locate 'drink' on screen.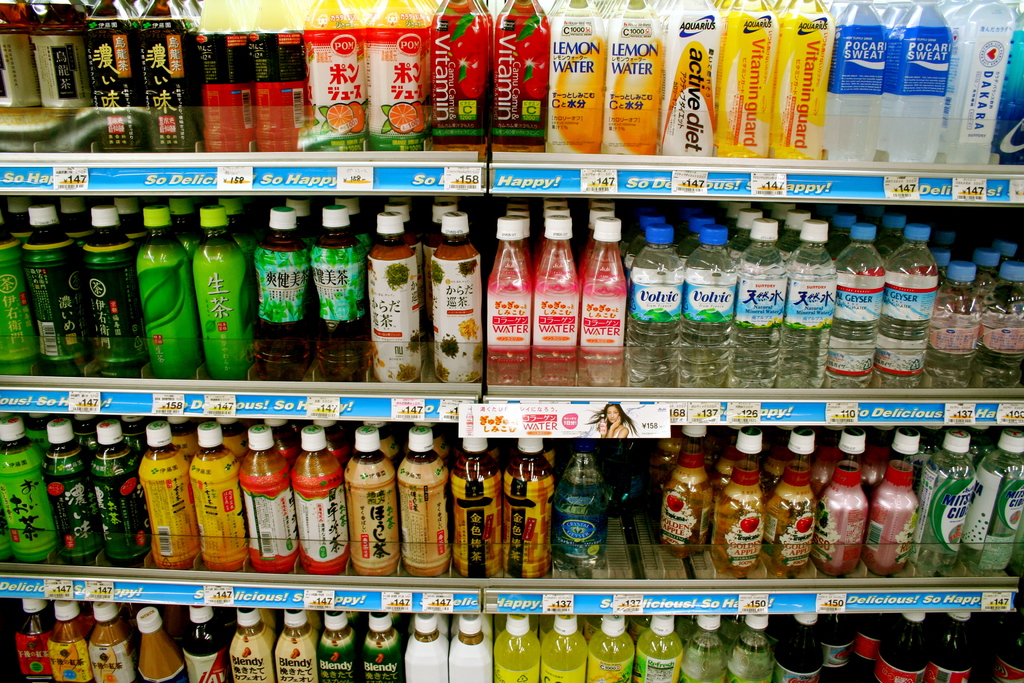
On screen at x1=929, y1=259, x2=980, y2=391.
